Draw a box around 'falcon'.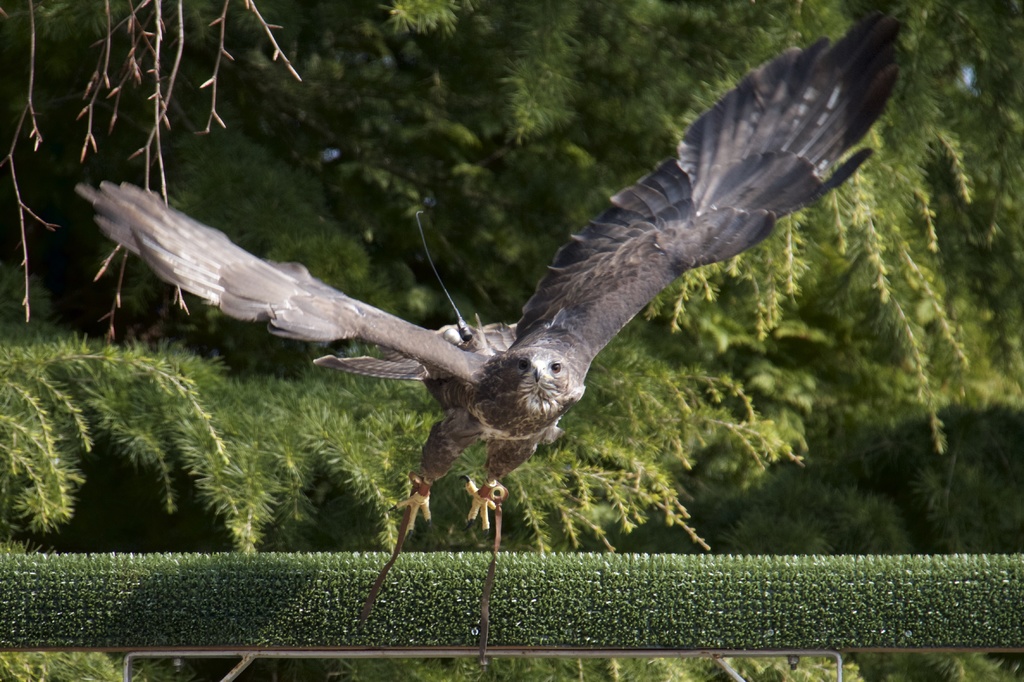
pyautogui.locateOnScreen(79, 8, 902, 535).
